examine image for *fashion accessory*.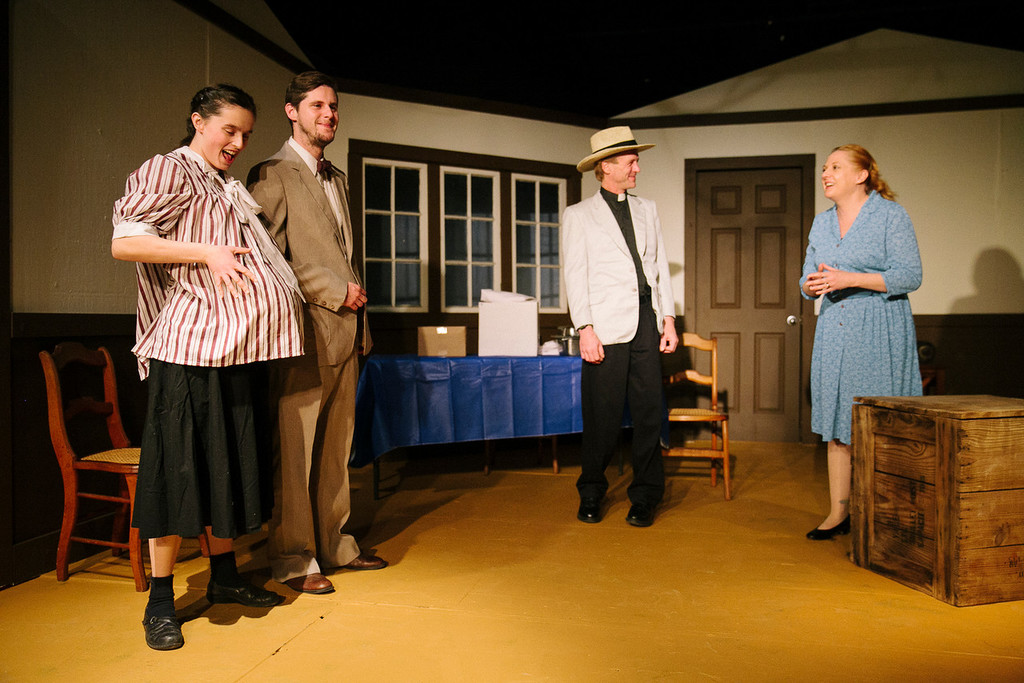
Examination result: pyautogui.locateOnScreen(337, 549, 388, 569).
